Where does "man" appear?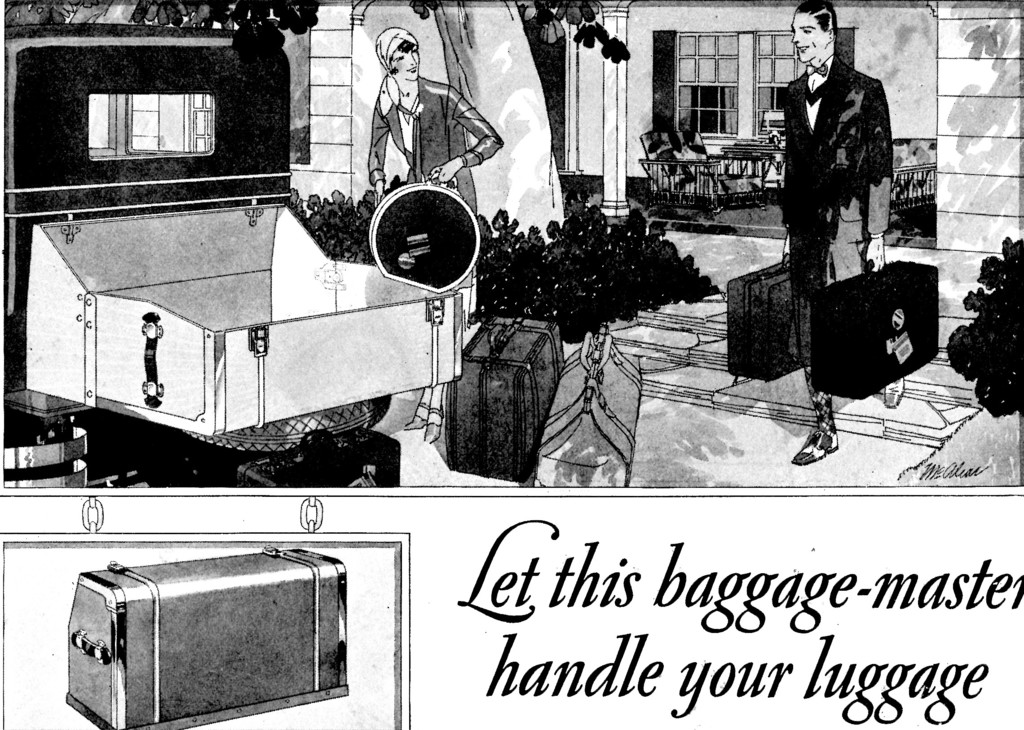
Appears at [x1=769, y1=26, x2=930, y2=365].
